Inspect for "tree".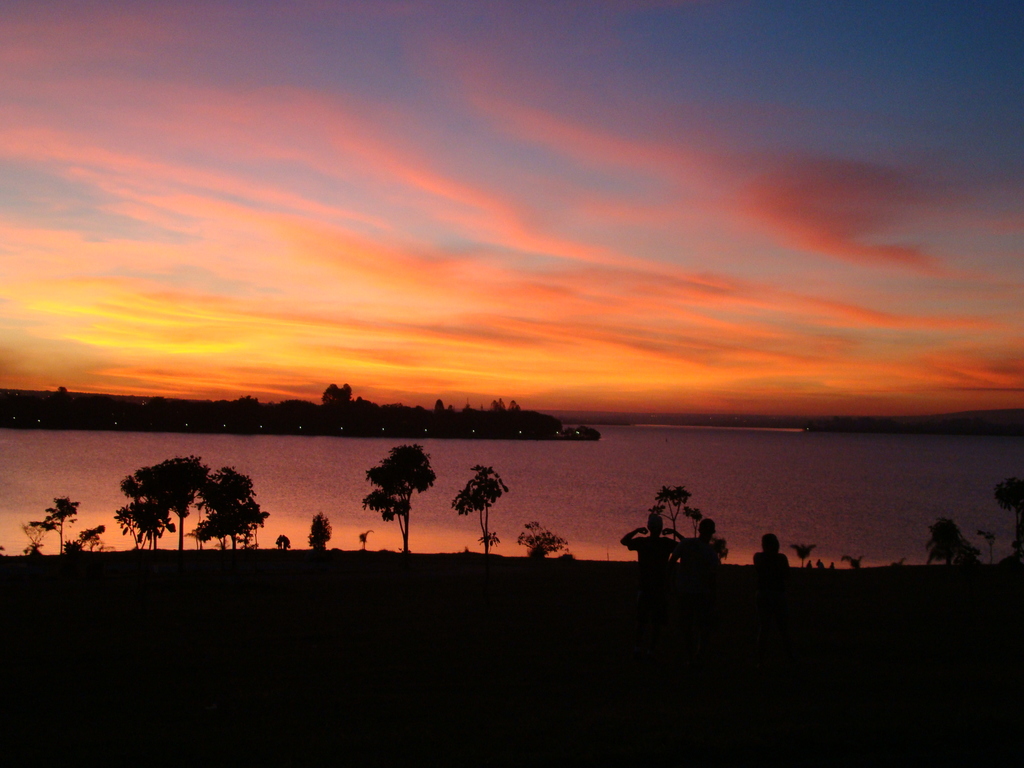
Inspection: (left=446, top=470, right=512, bottom=550).
